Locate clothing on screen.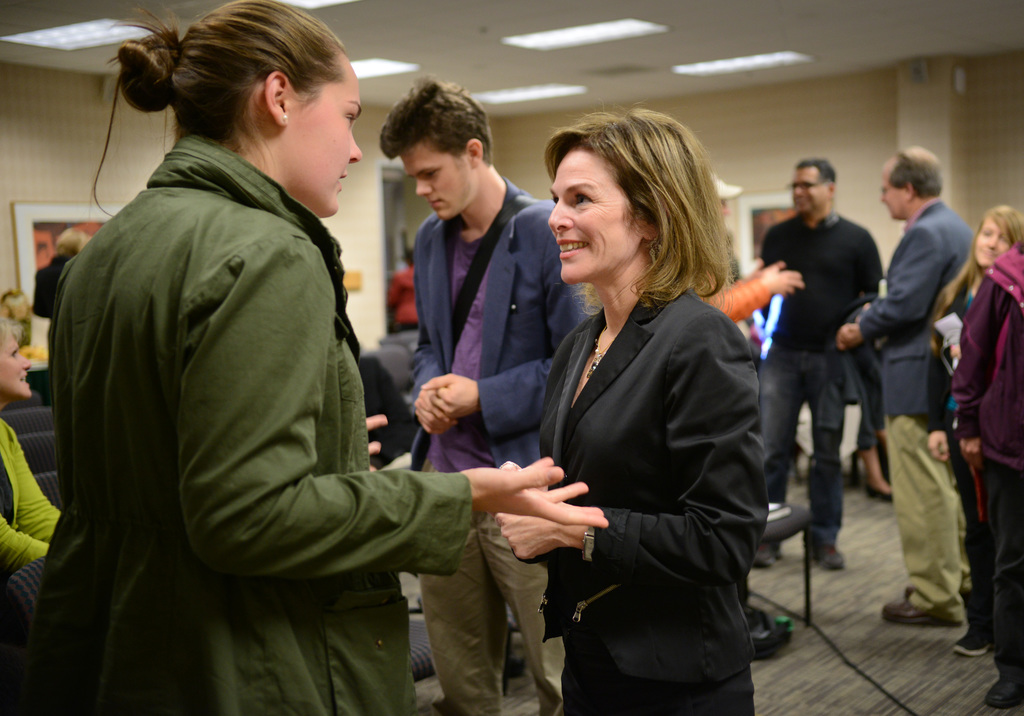
On screen at (863,358,894,493).
